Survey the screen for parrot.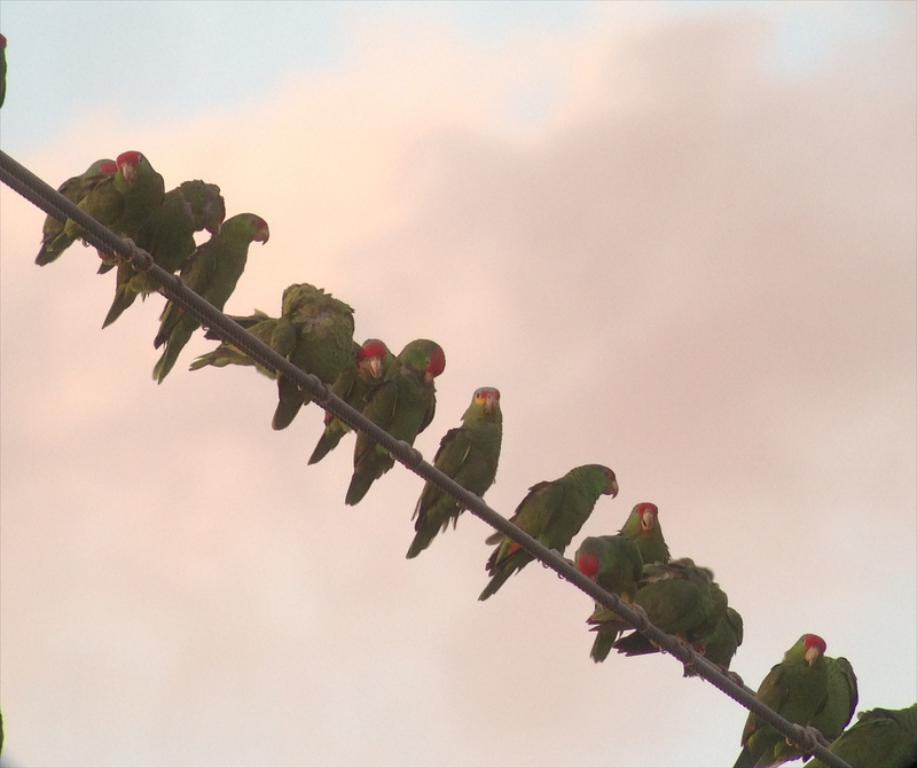
Survey found: bbox(402, 385, 504, 556).
